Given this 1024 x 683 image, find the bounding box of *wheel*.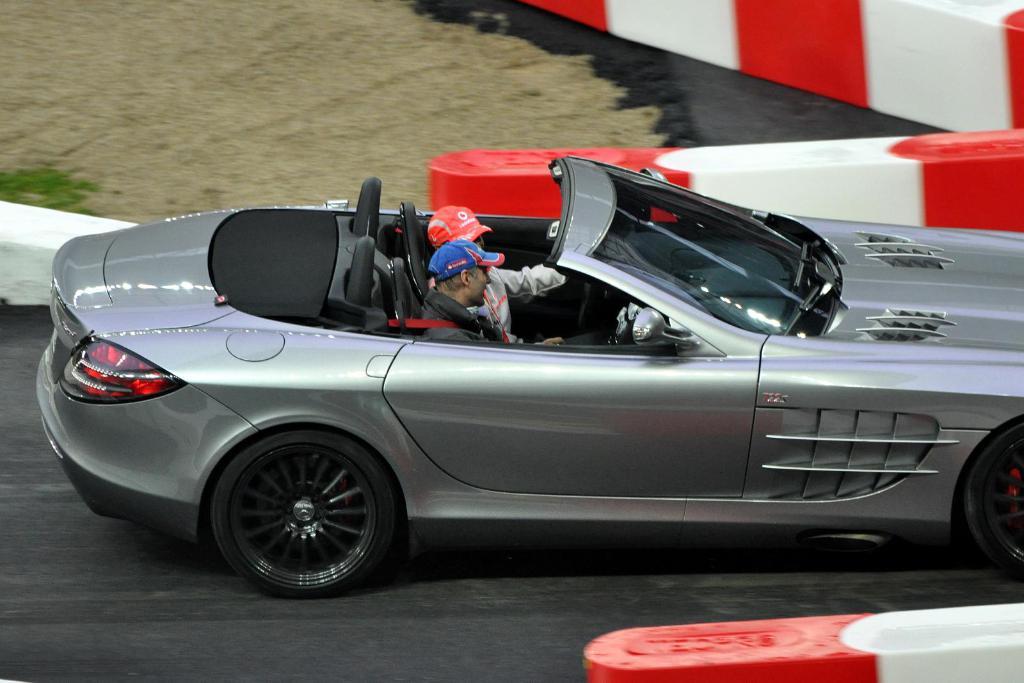
<bbox>965, 415, 1023, 580</bbox>.
